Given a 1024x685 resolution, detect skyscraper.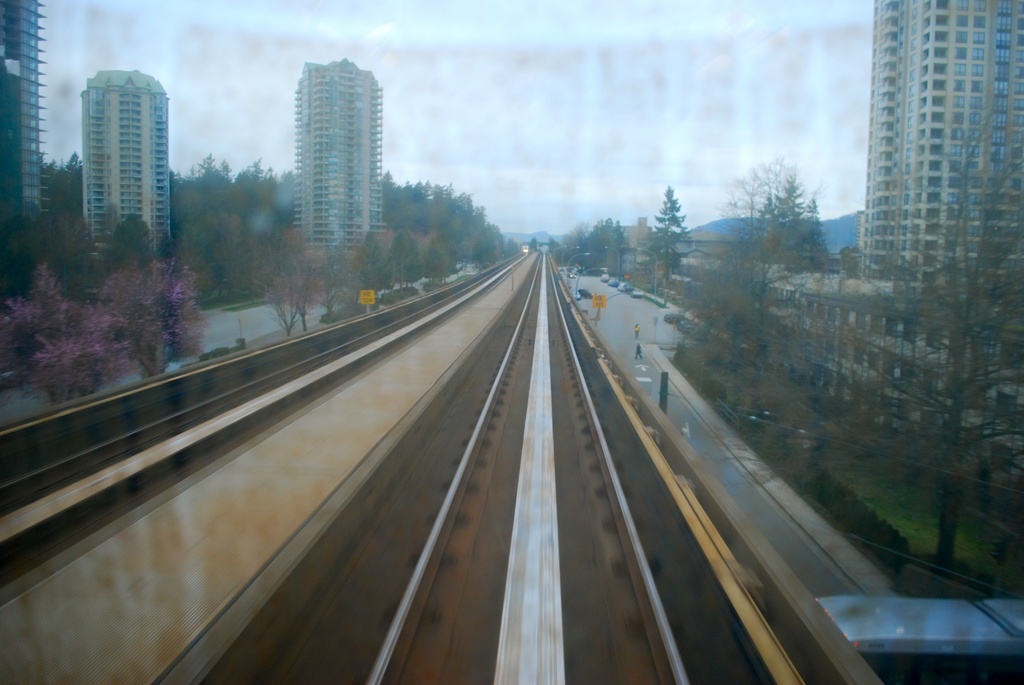
BBox(268, 62, 396, 266).
